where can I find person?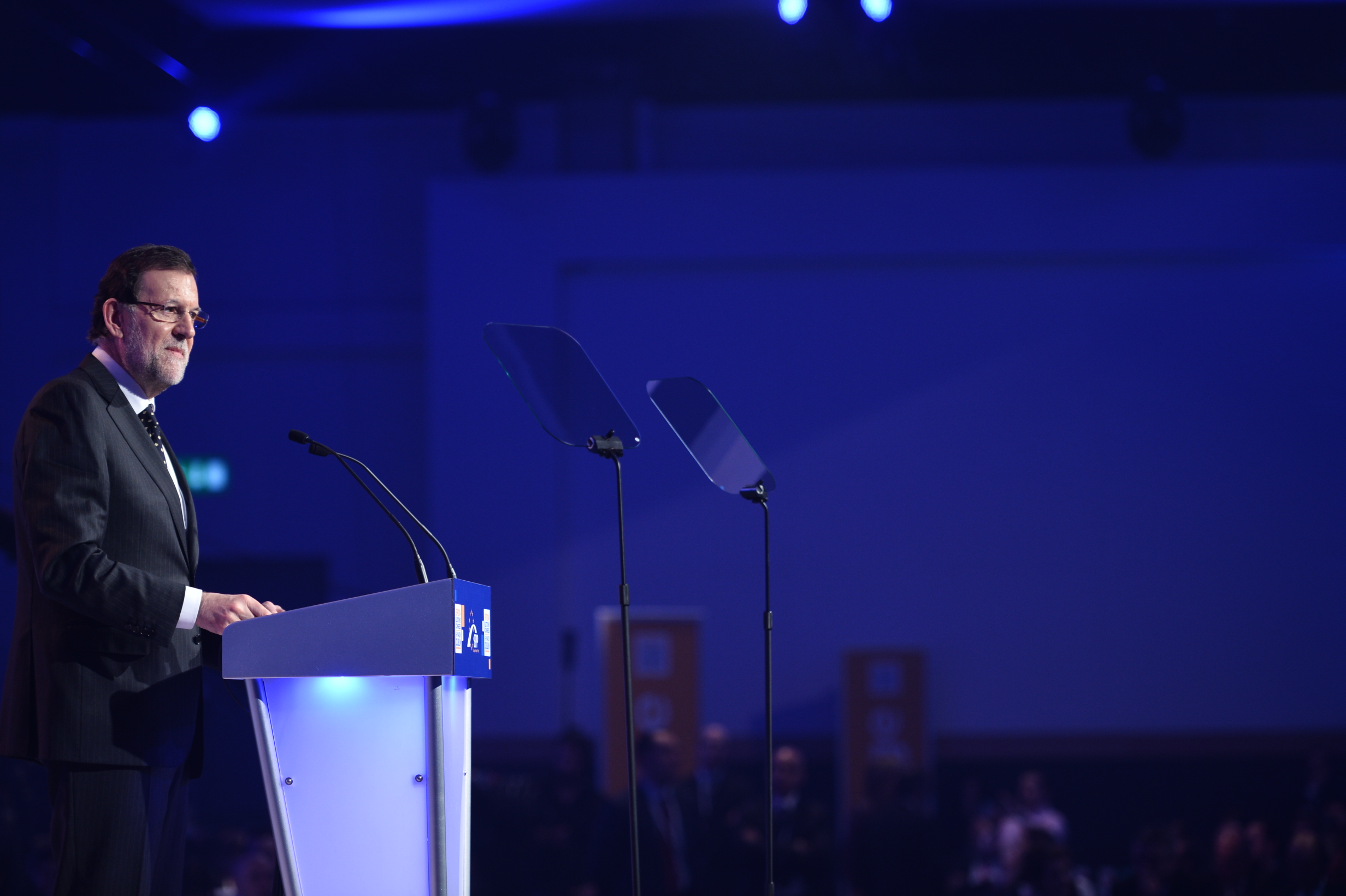
You can find it at [354,394,372,486].
